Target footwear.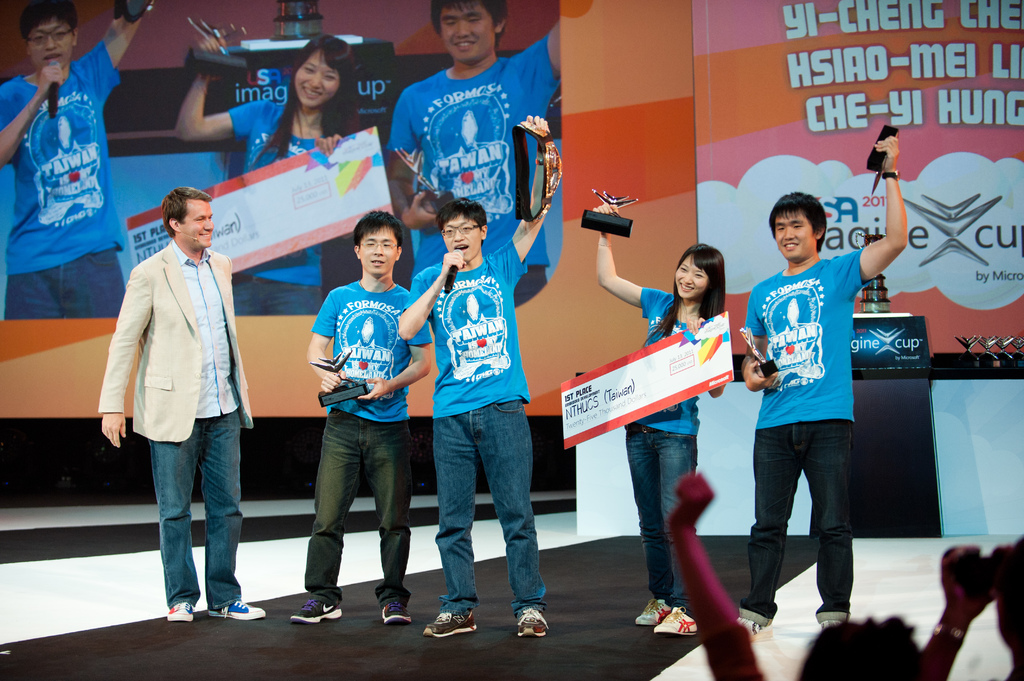
Target region: <bbox>515, 610, 557, 639</bbox>.
